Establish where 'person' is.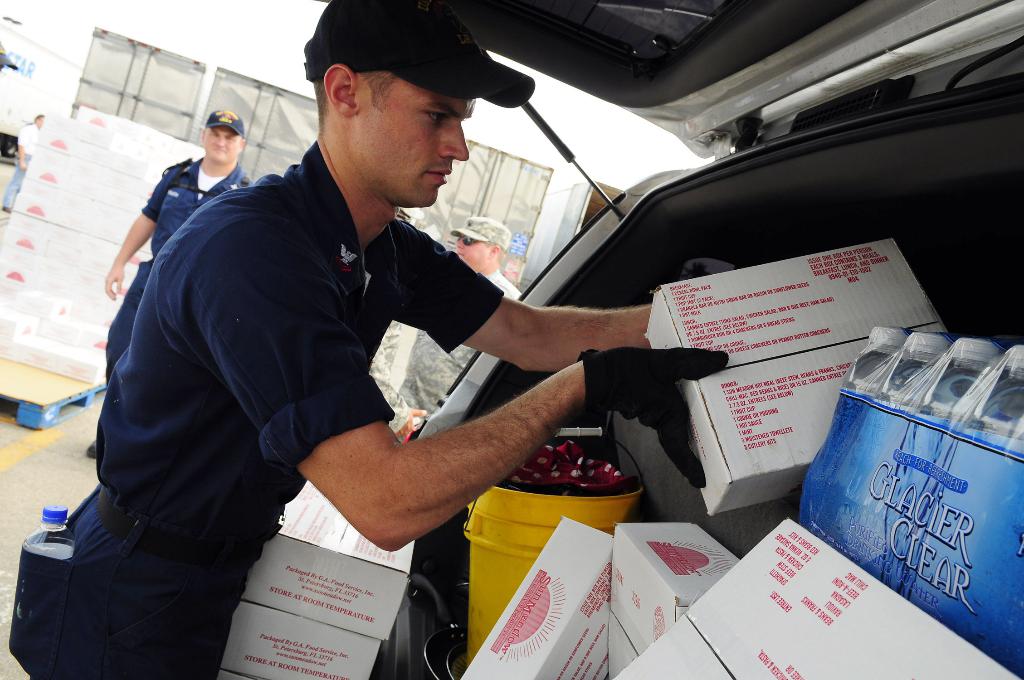
Established at box=[118, 57, 707, 644].
